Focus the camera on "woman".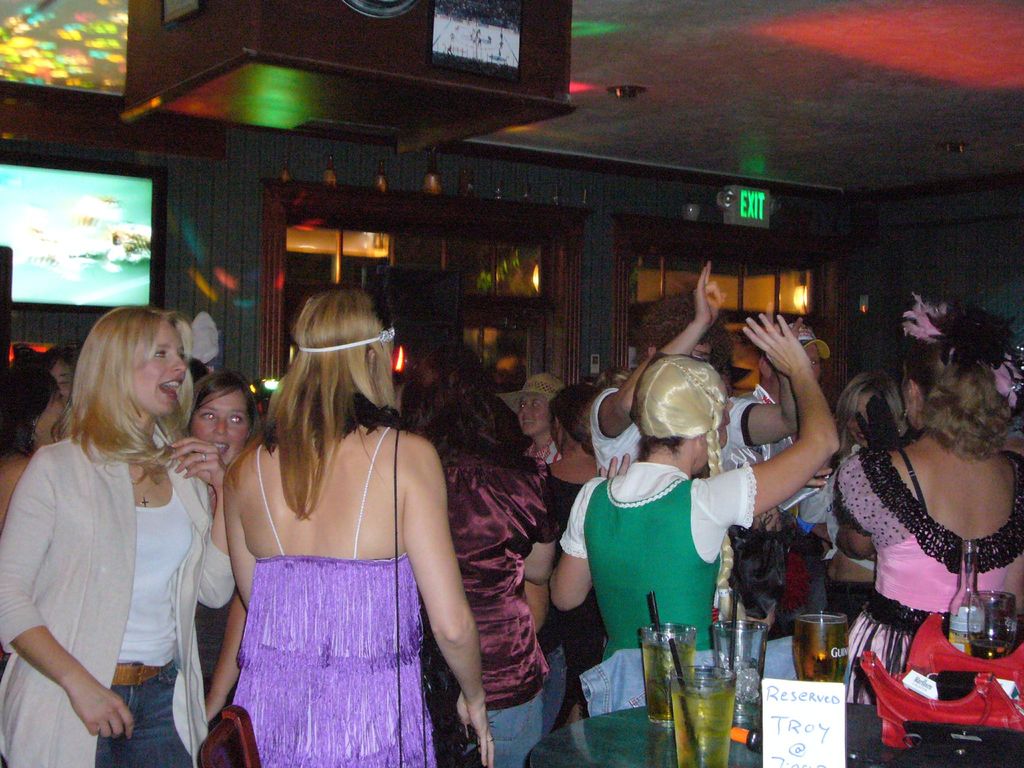
Focus region: bbox=(416, 399, 559, 767).
